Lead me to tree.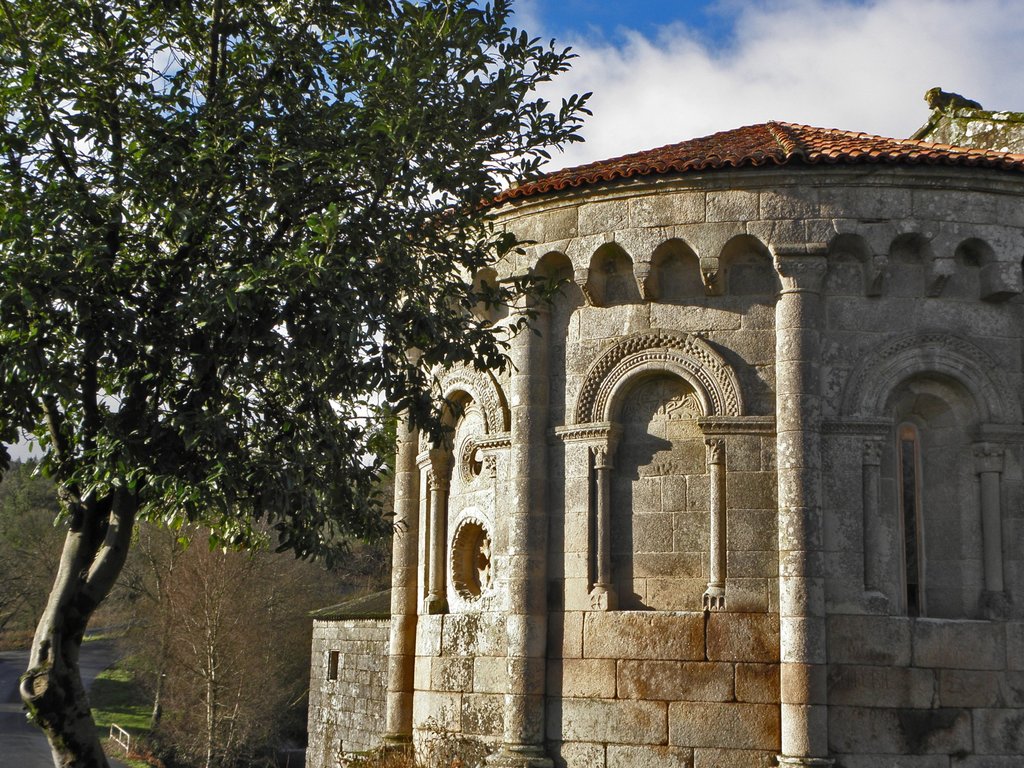
Lead to (left=0, top=462, right=59, bottom=612).
